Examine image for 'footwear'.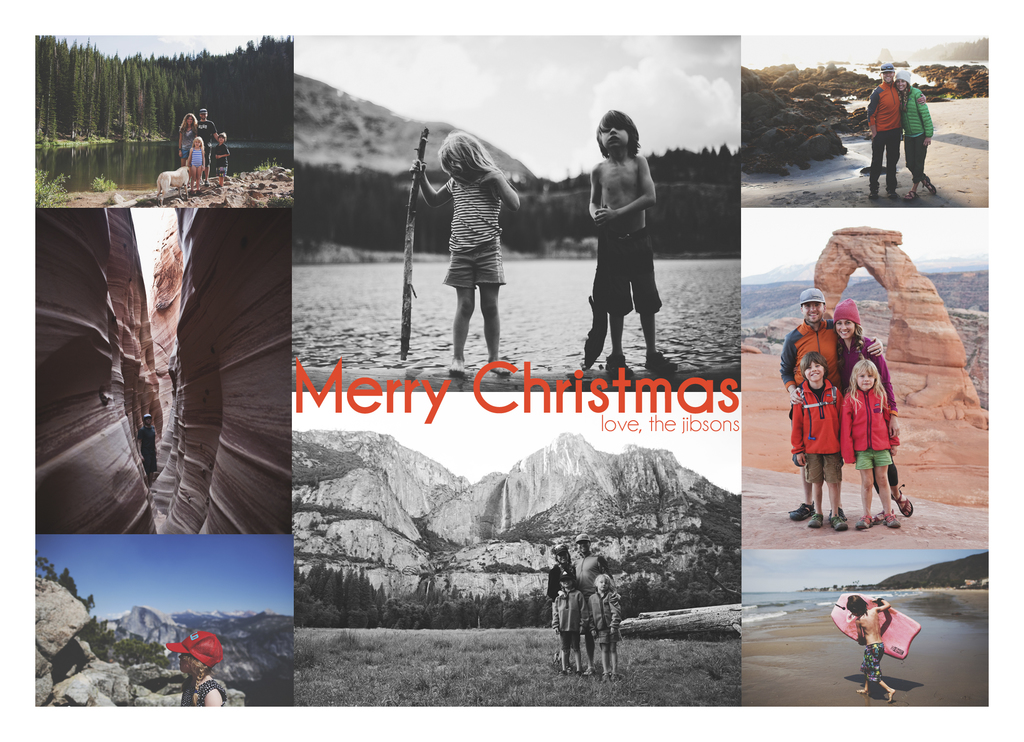
Examination result: region(887, 187, 897, 201).
